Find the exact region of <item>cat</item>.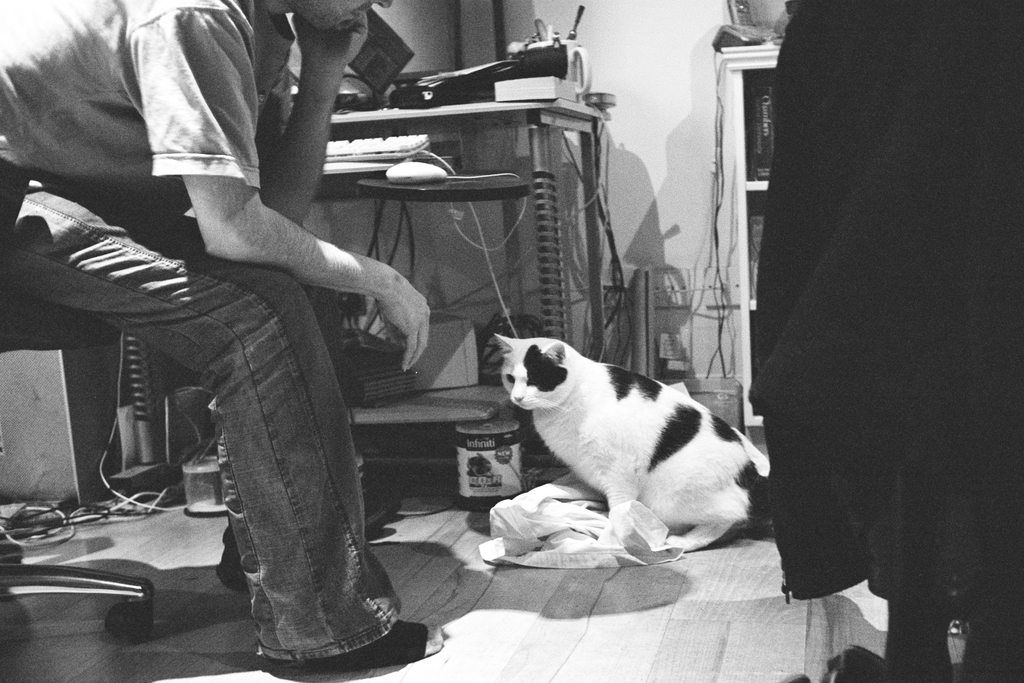
Exact region: bbox(484, 333, 767, 557).
